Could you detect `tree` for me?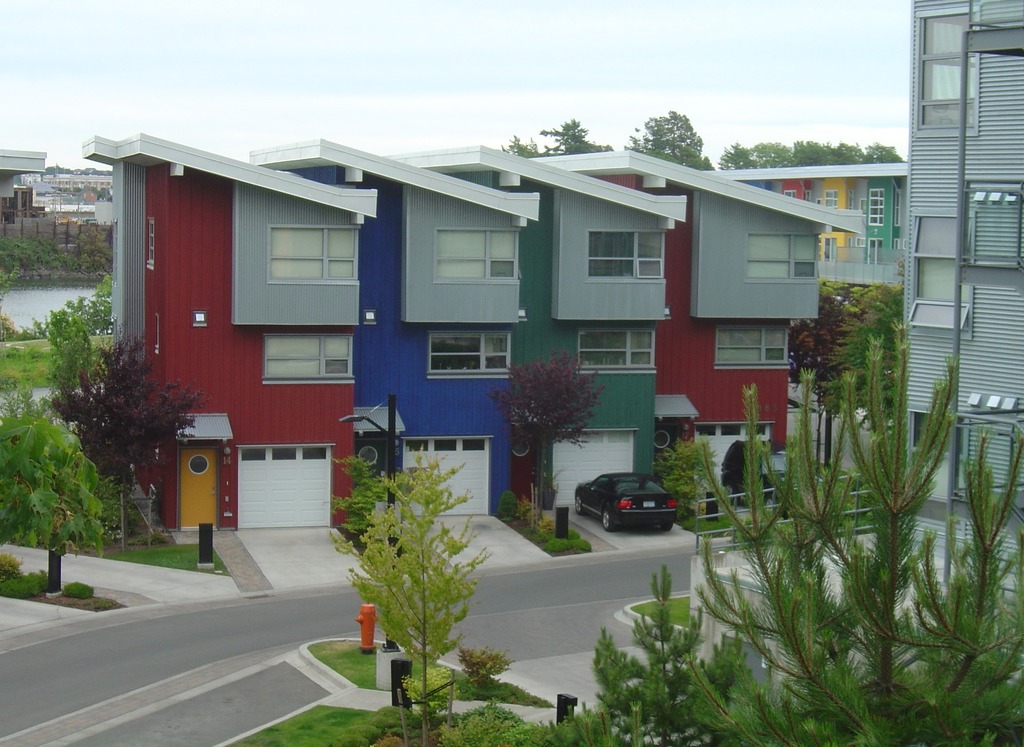
Detection result: 511:322:1023:746.
